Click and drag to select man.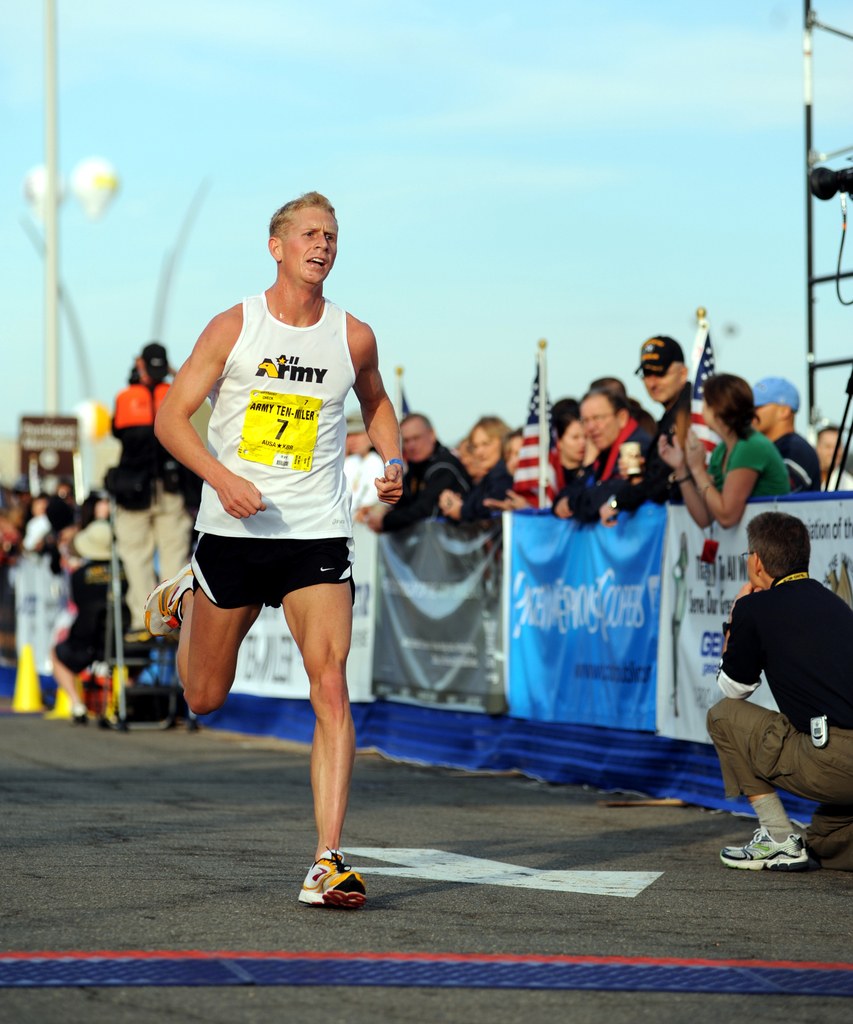
Selection: locate(815, 426, 852, 491).
